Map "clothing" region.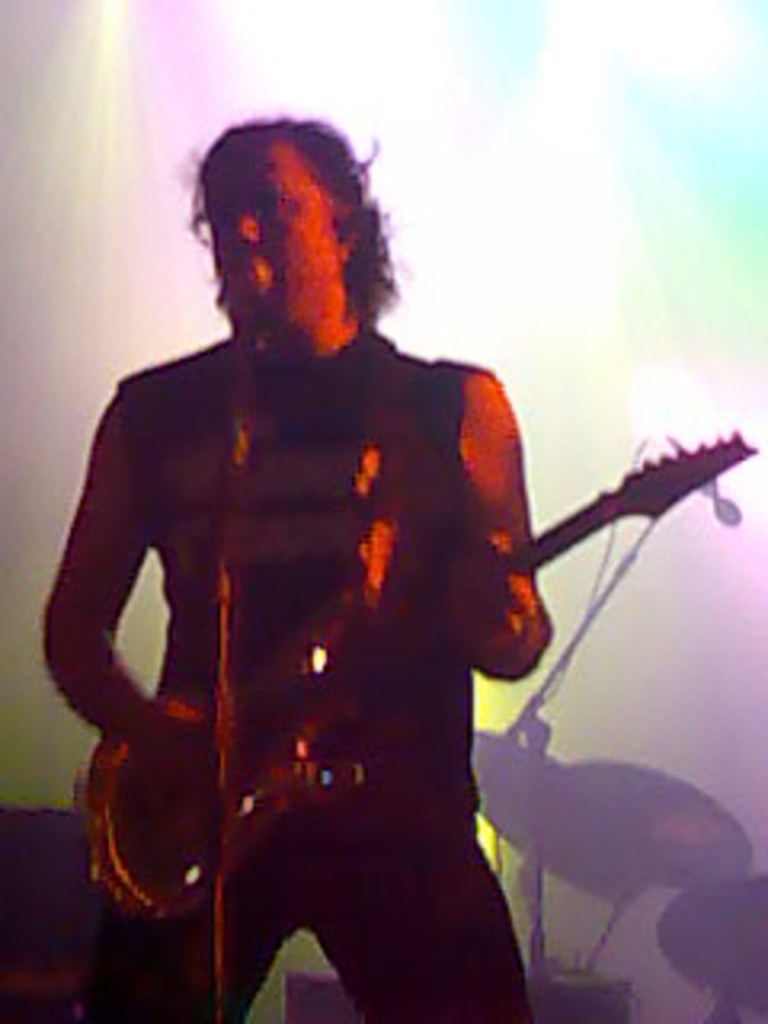
Mapped to (45, 326, 522, 1021).
